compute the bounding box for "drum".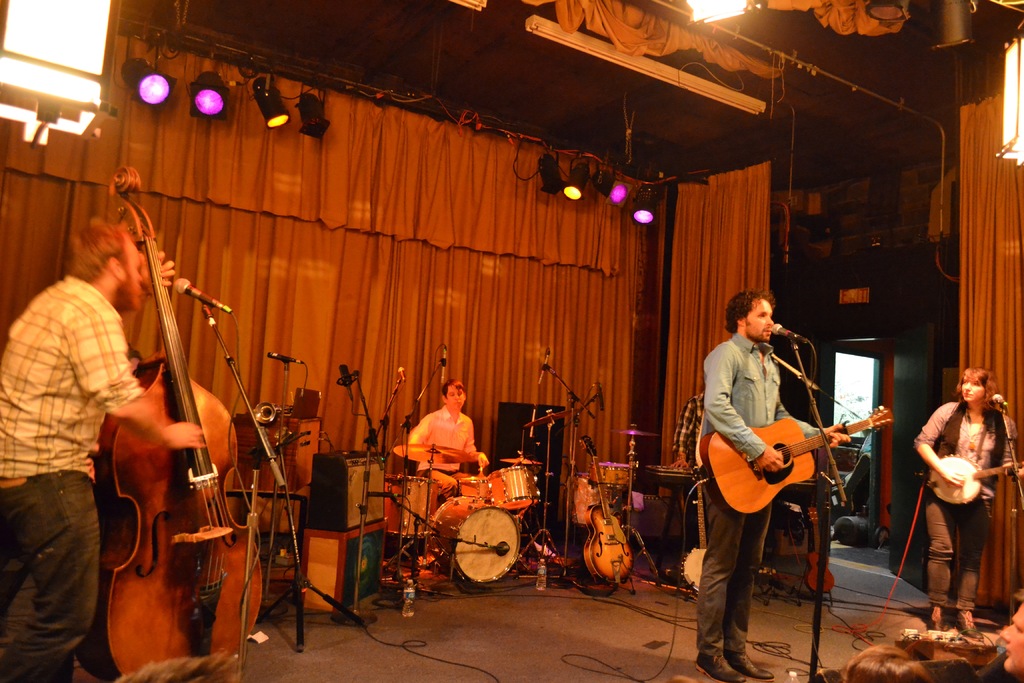
[left=438, top=495, right=545, bottom=582].
